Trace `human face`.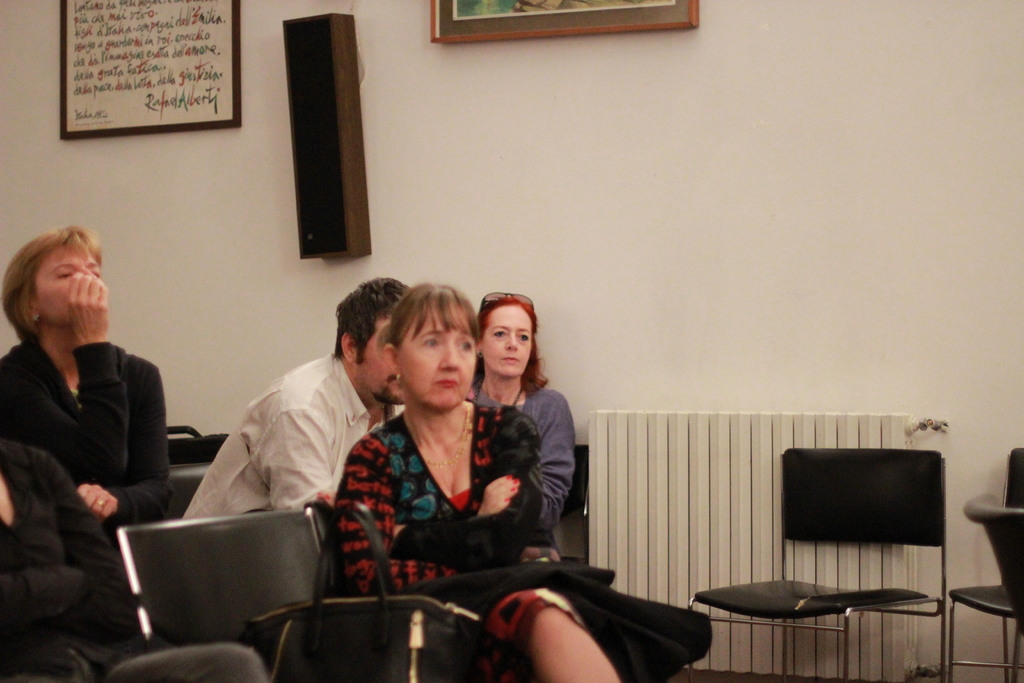
Traced to bbox=[360, 309, 403, 400].
